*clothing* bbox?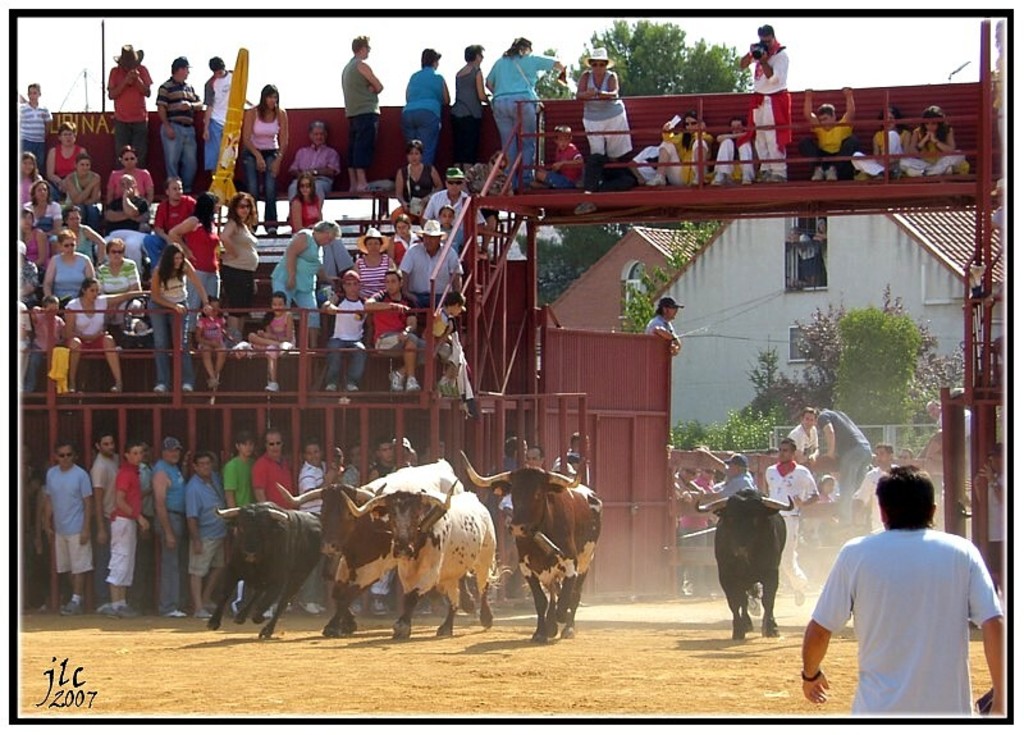
x1=493, y1=50, x2=558, y2=104
